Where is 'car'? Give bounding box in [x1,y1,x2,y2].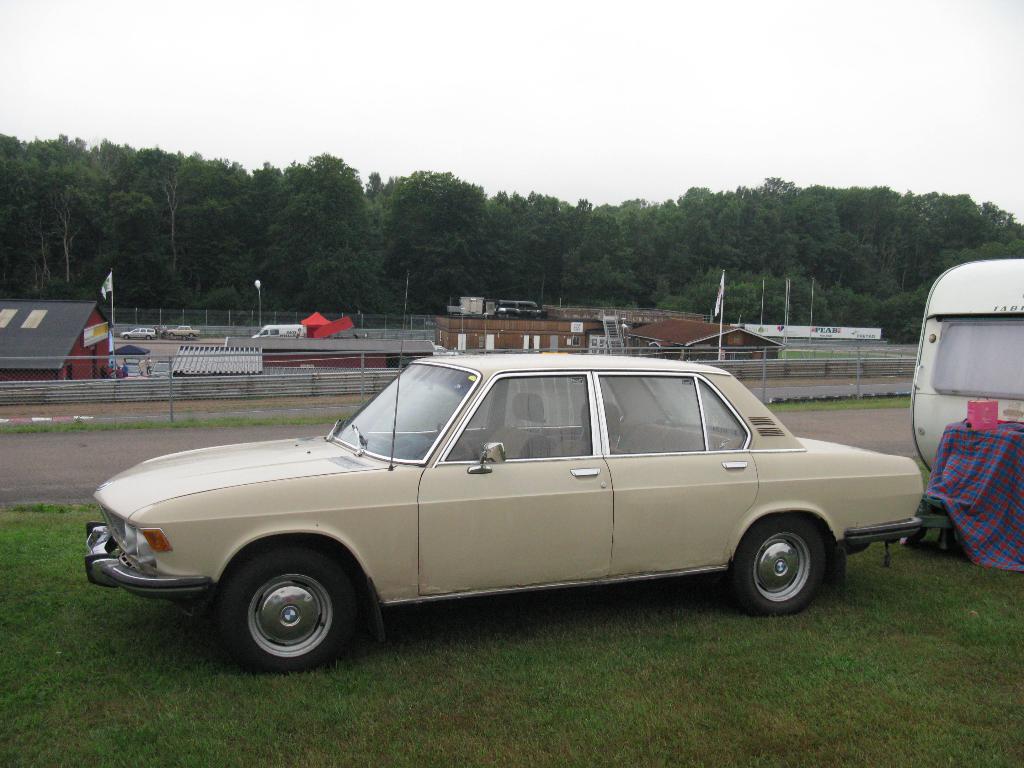
[117,326,156,337].
